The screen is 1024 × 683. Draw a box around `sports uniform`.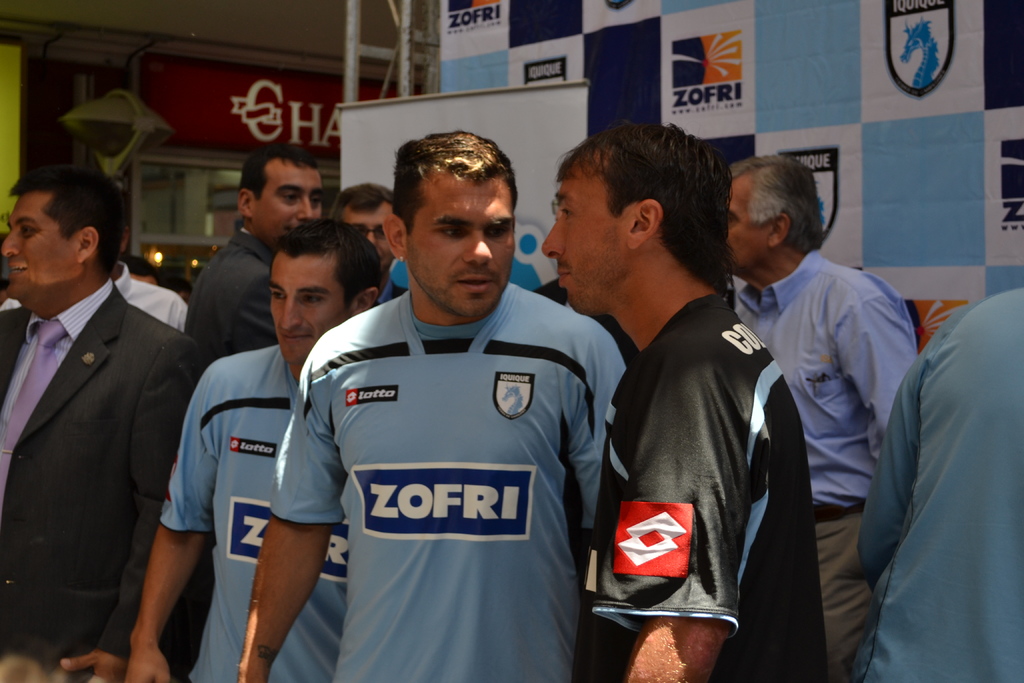
x1=165 y1=335 x2=345 y2=682.
